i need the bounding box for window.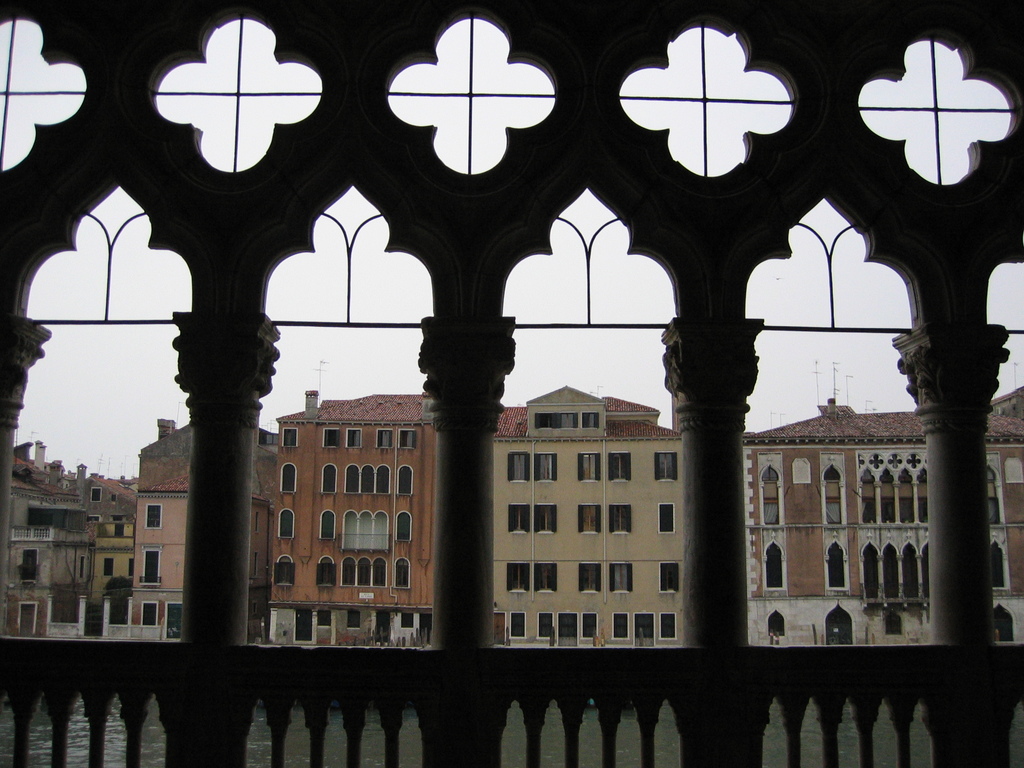
Here it is: [583,613,596,639].
